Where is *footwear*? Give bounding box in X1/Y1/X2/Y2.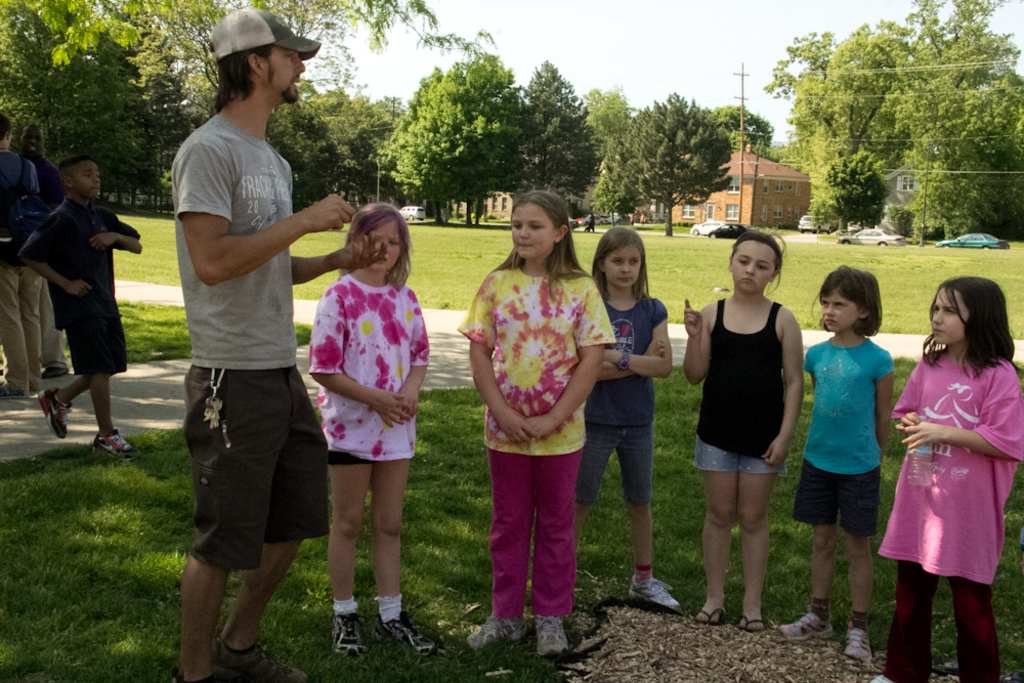
774/613/835/640.
